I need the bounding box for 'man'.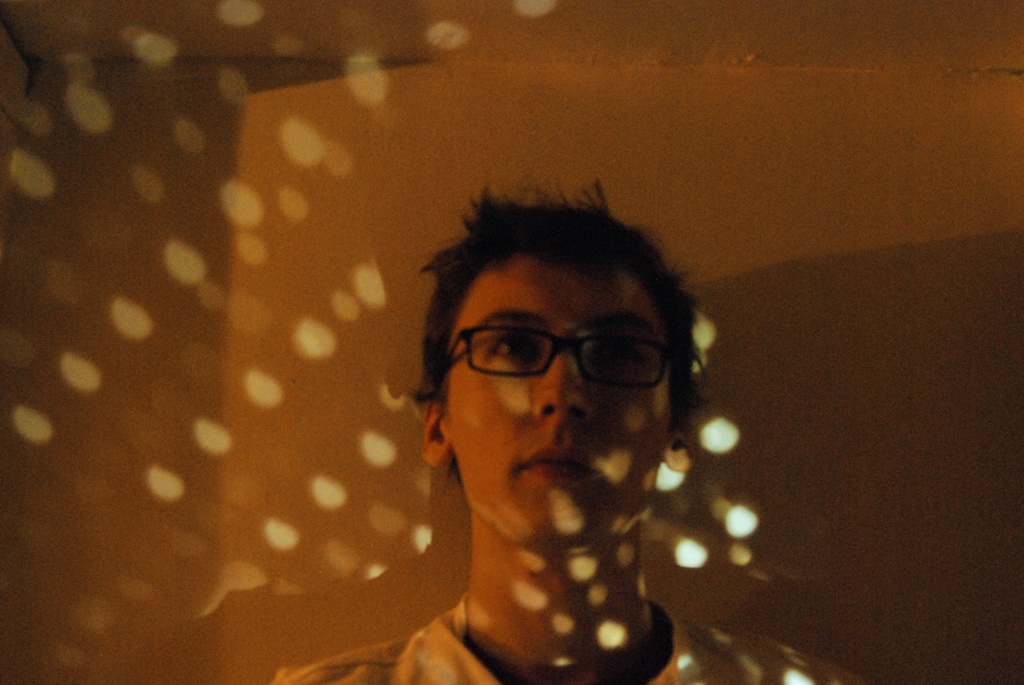
Here it is: Rect(273, 176, 822, 679).
